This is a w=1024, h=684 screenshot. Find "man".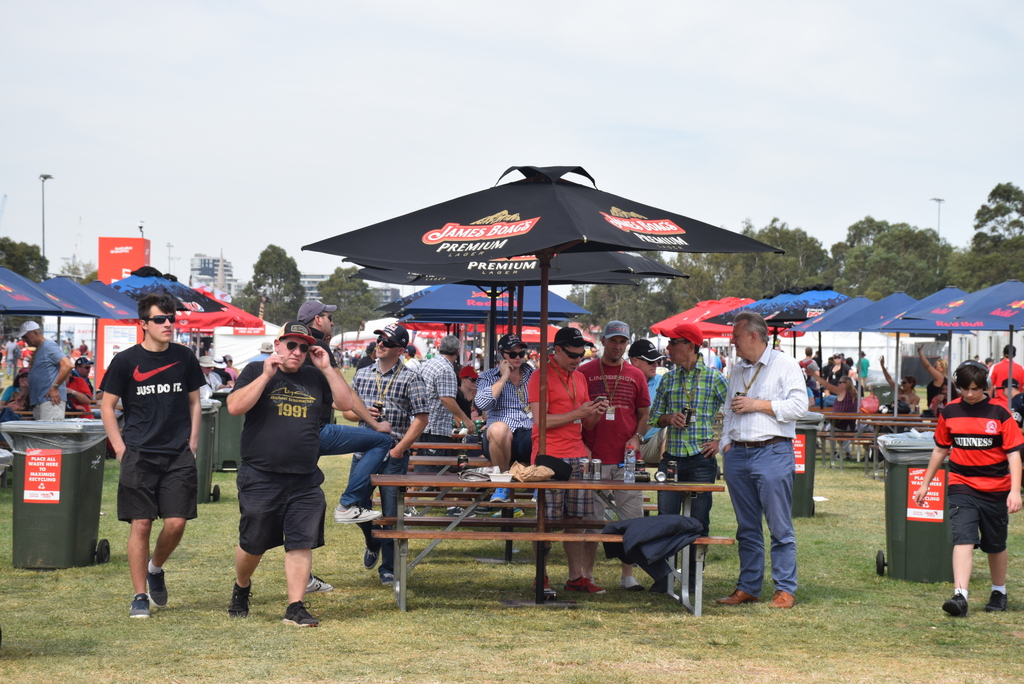
Bounding box: (x1=714, y1=313, x2=808, y2=607).
